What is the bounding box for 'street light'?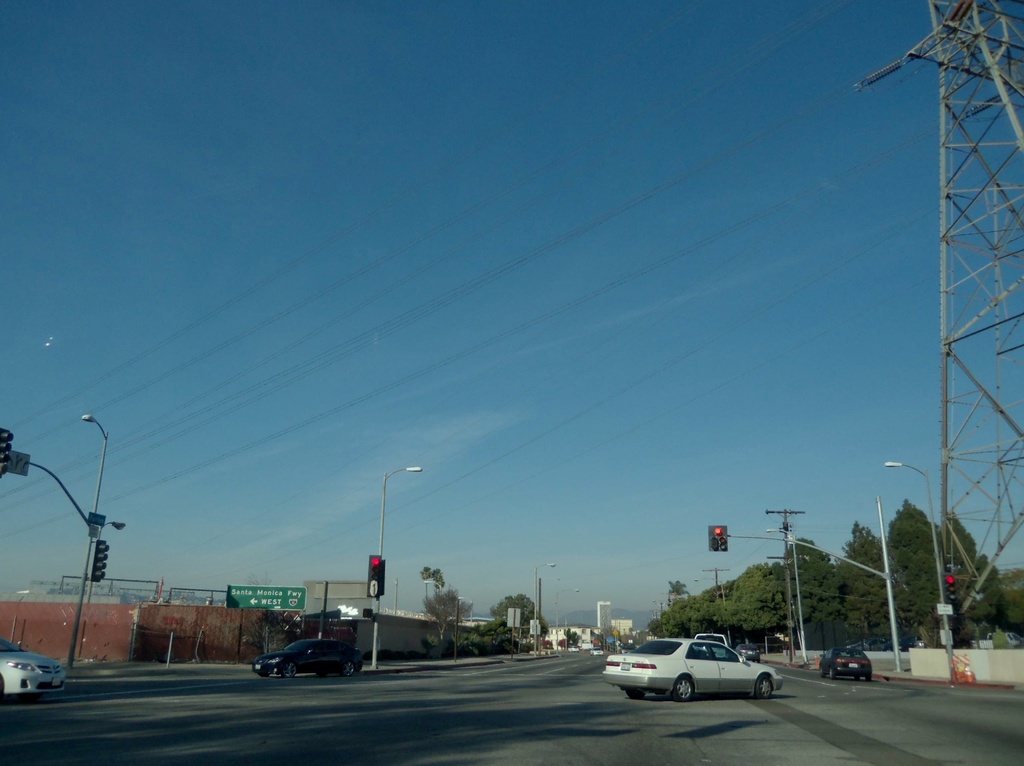
556:585:583:653.
